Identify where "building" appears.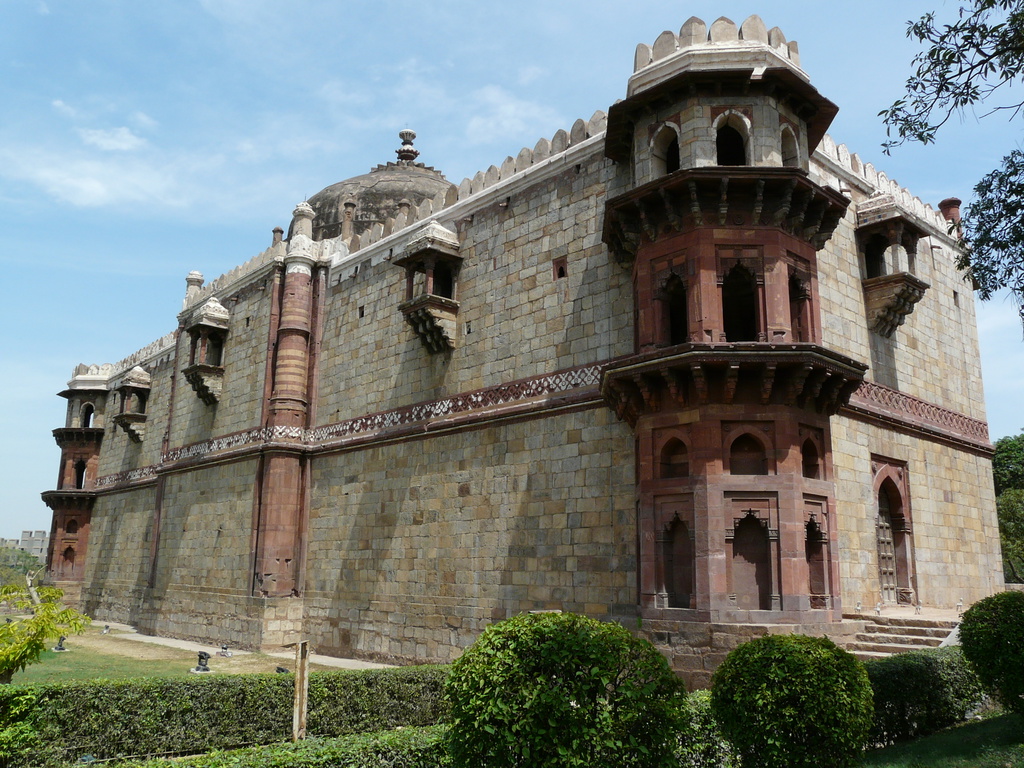
Appears at region(1, 527, 52, 562).
